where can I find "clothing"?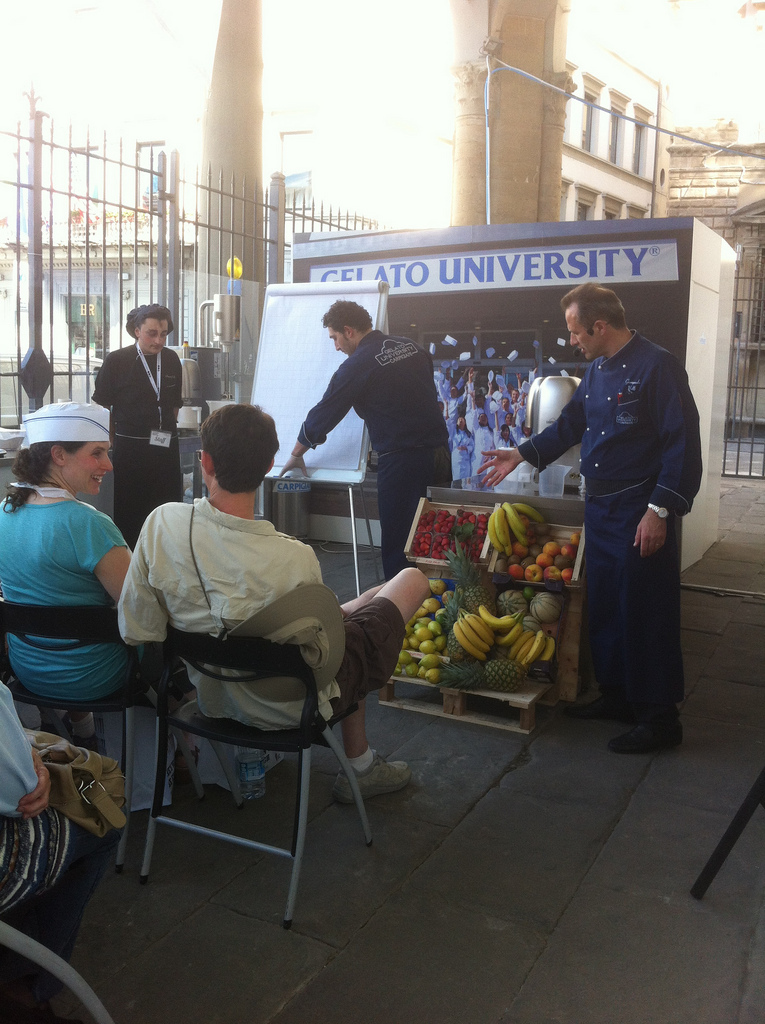
You can find it at detection(292, 331, 455, 583).
